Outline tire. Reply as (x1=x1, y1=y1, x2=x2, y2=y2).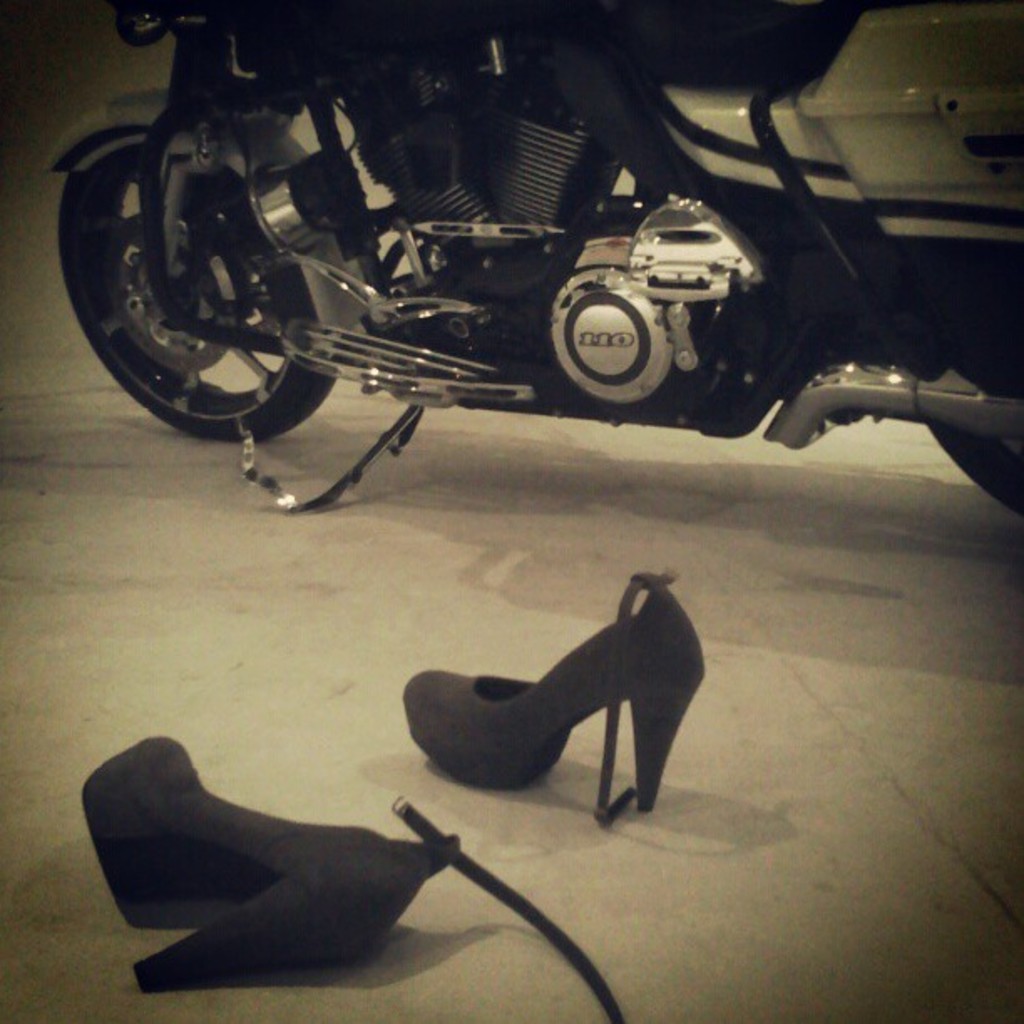
(x1=50, y1=89, x2=346, y2=437).
